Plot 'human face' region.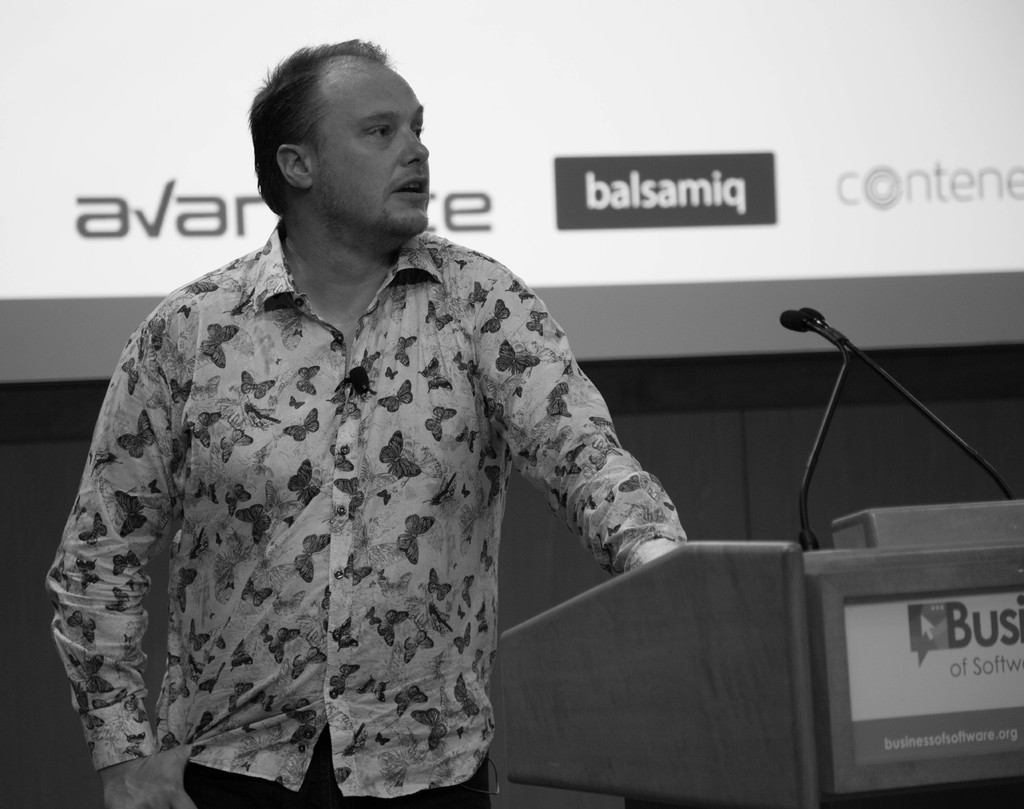
Plotted at (310,65,429,234).
